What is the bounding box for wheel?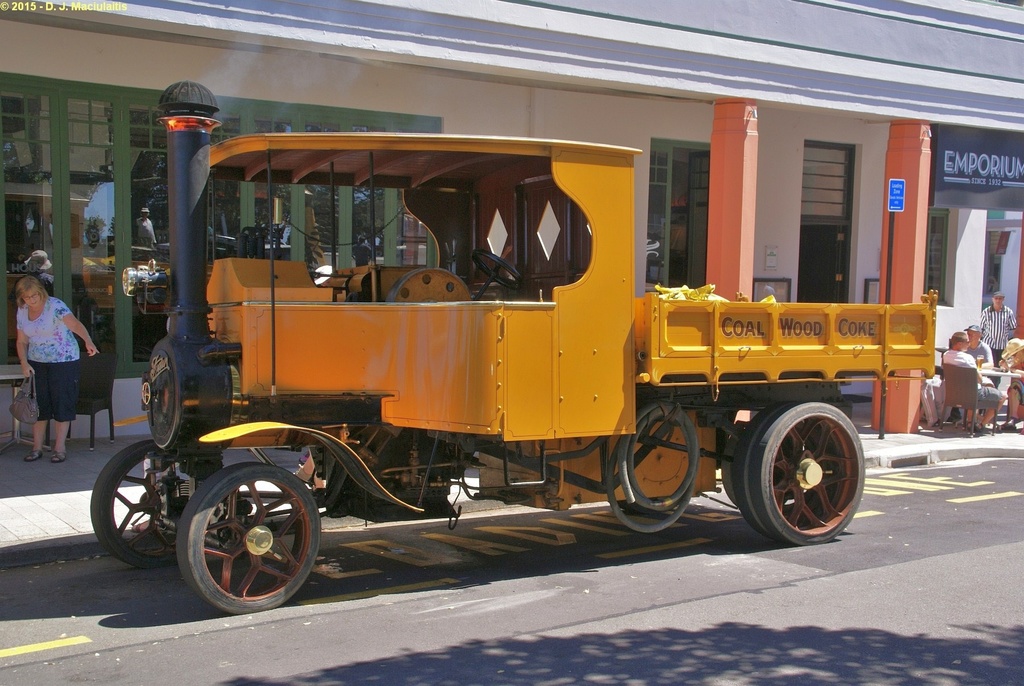
(737,401,870,544).
